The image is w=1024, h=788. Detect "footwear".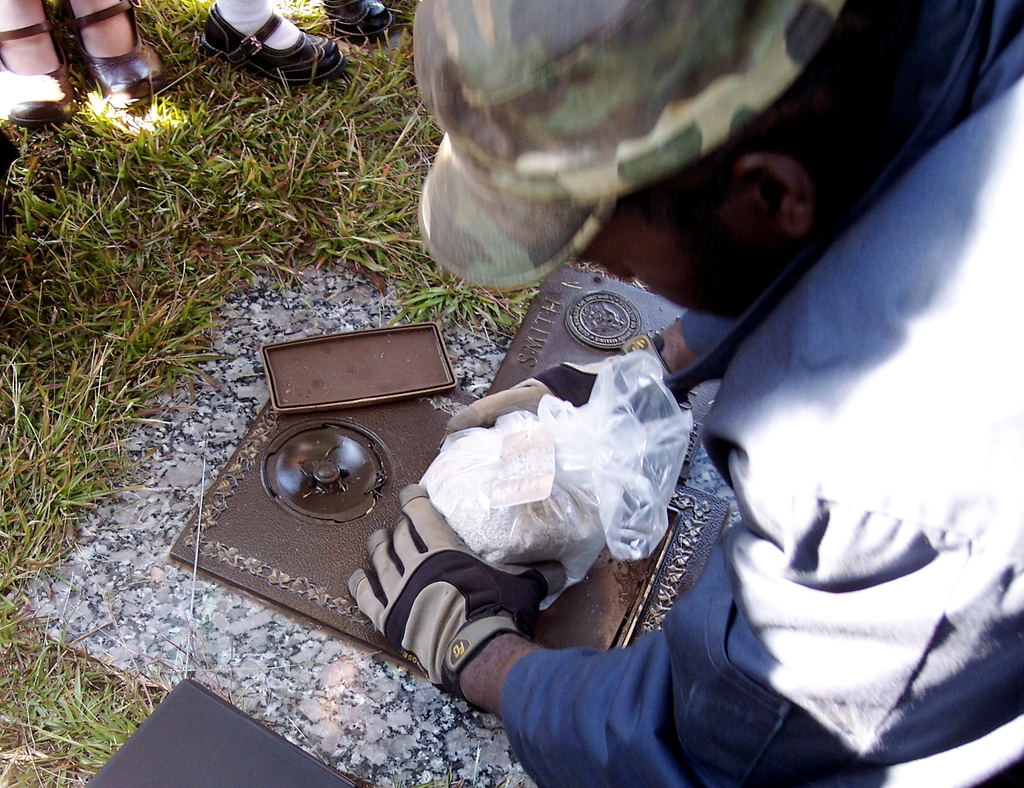
Detection: left=333, top=0, right=408, bottom=40.
